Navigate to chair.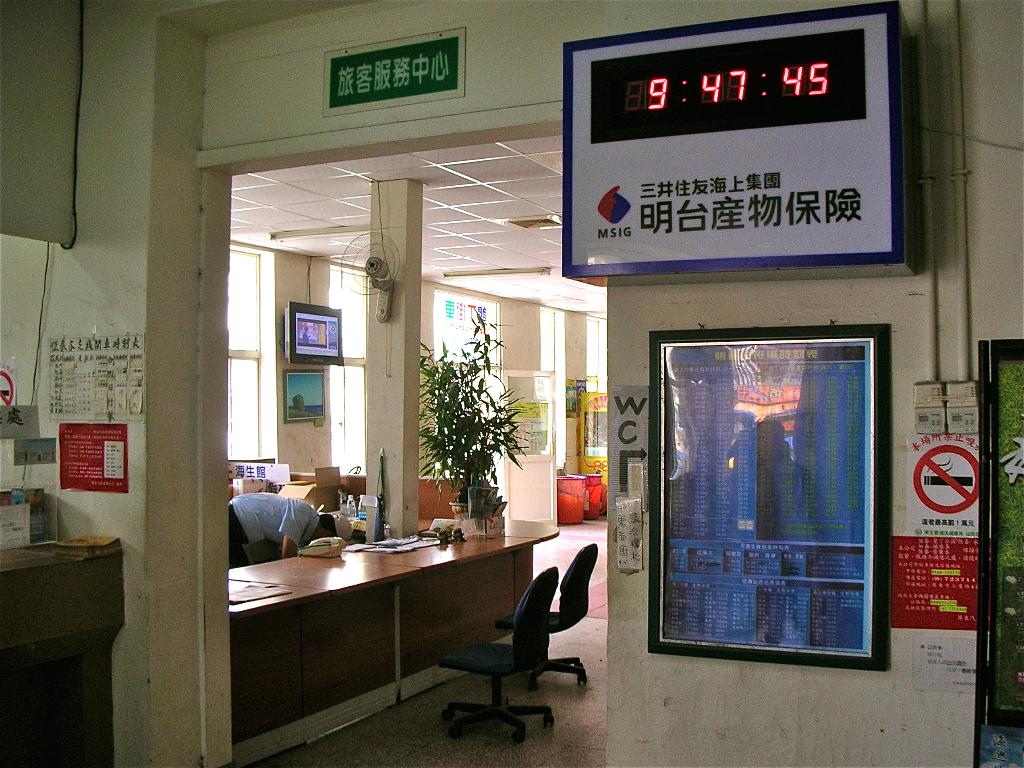
Navigation target: pyautogui.locateOnScreen(488, 541, 597, 698).
